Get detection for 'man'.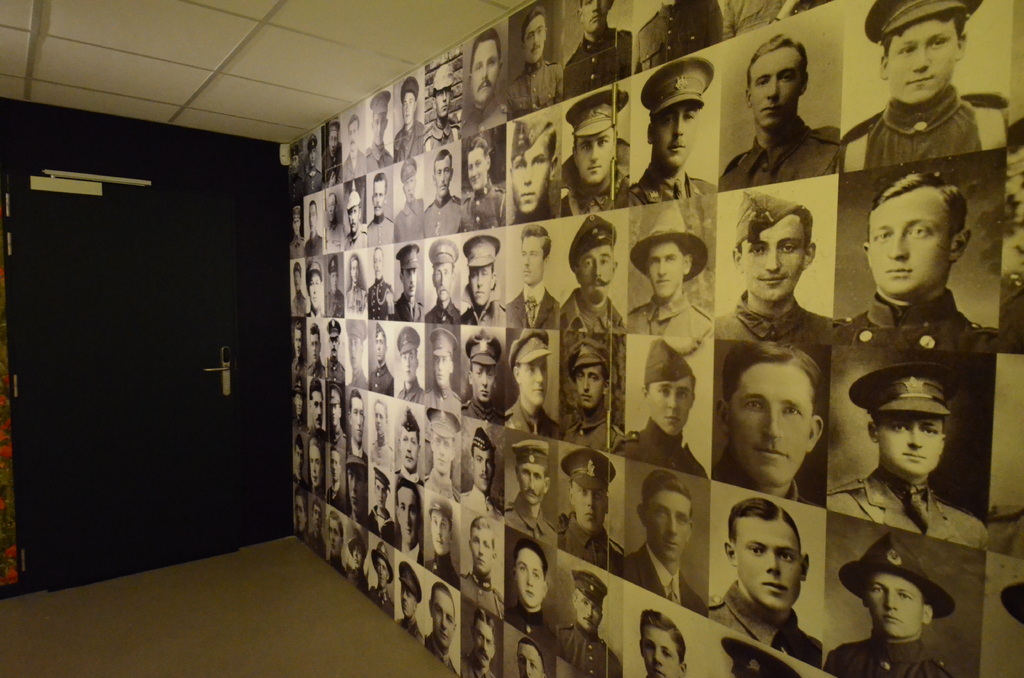
Detection: 307, 496, 331, 565.
